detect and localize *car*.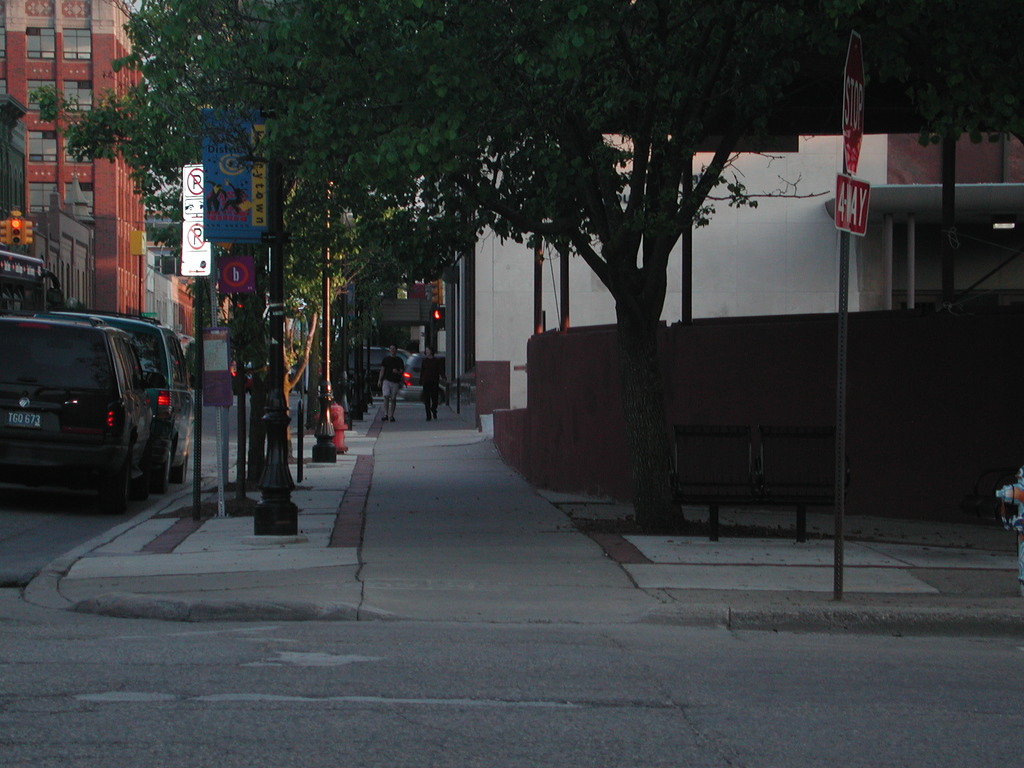
Localized at box=[401, 351, 445, 397].
